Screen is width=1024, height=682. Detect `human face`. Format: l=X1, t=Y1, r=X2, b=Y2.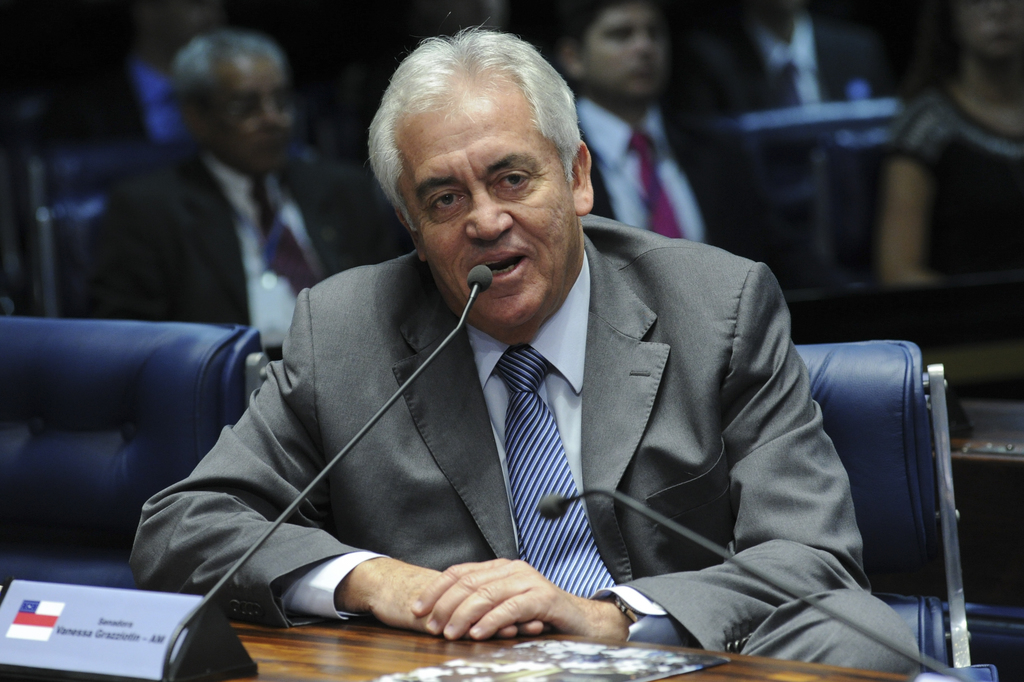
l=393, t=68, r=588, b=316.
